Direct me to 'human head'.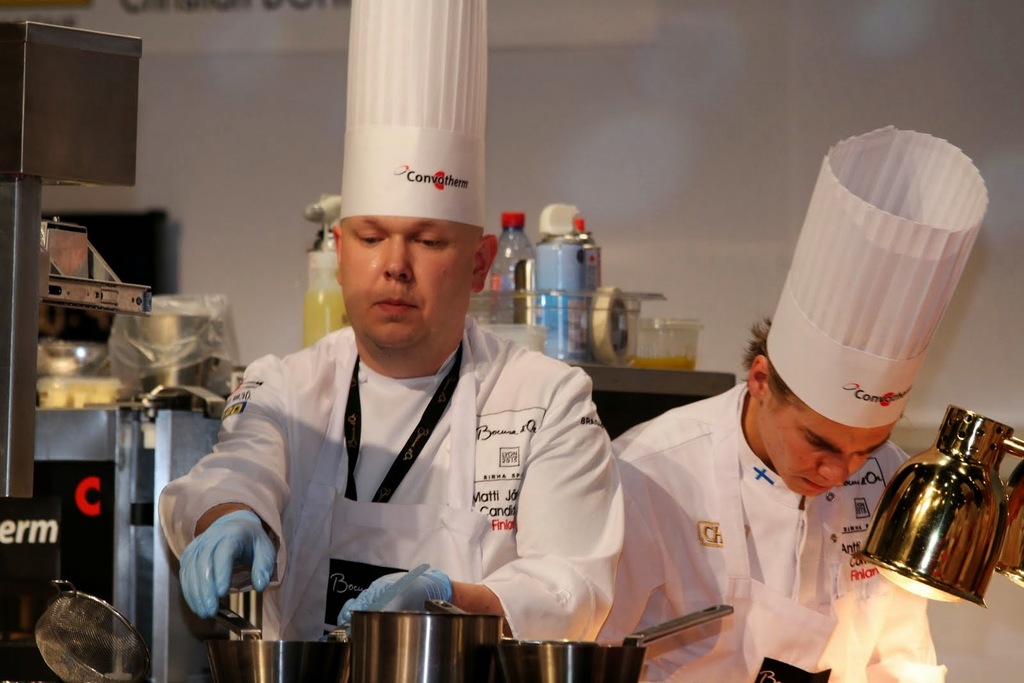
Direction: rect(316, 181, 495, 329).
